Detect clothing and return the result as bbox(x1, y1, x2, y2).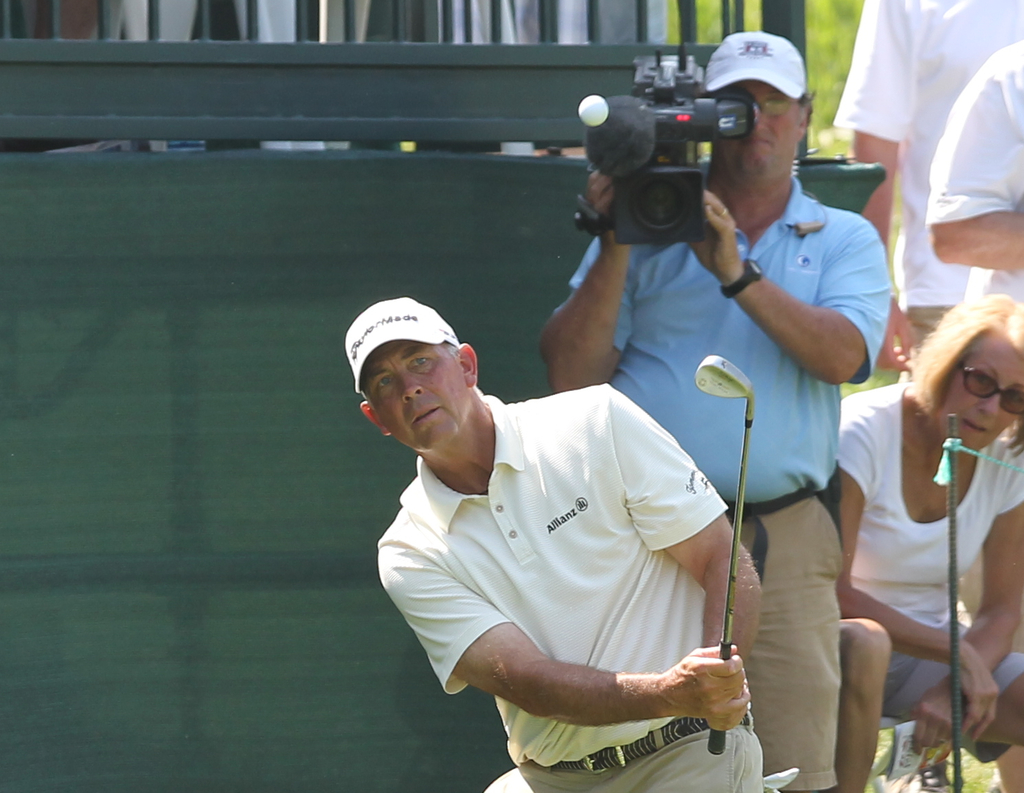
bbox(821, 379, 1023, 627).
